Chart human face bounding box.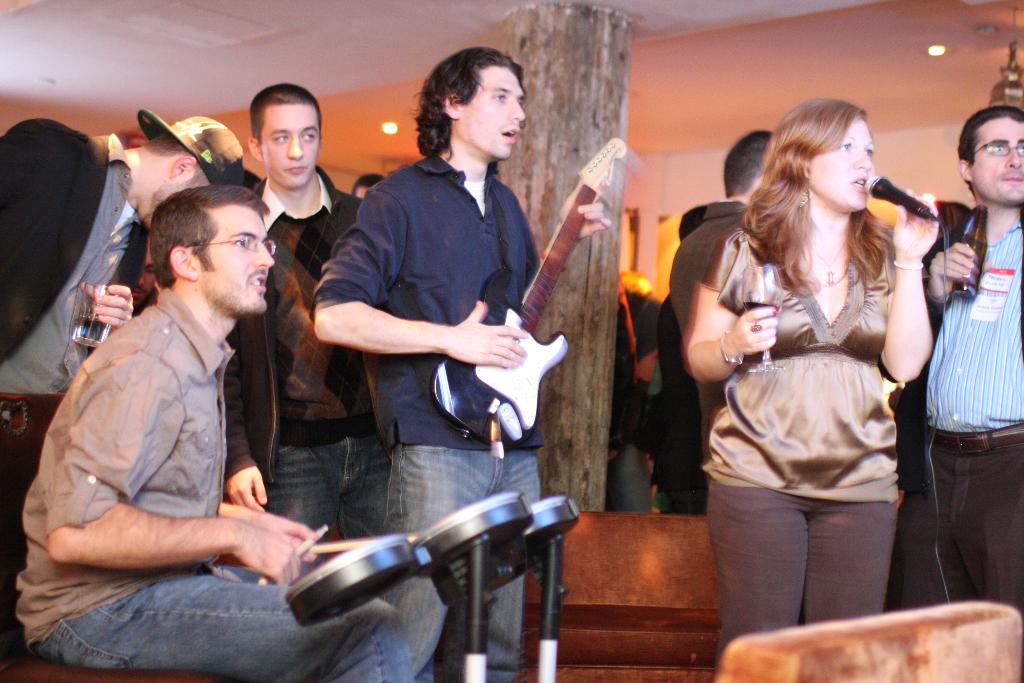
Charted: x1=140 y1=182 x2=210 y2=229.
